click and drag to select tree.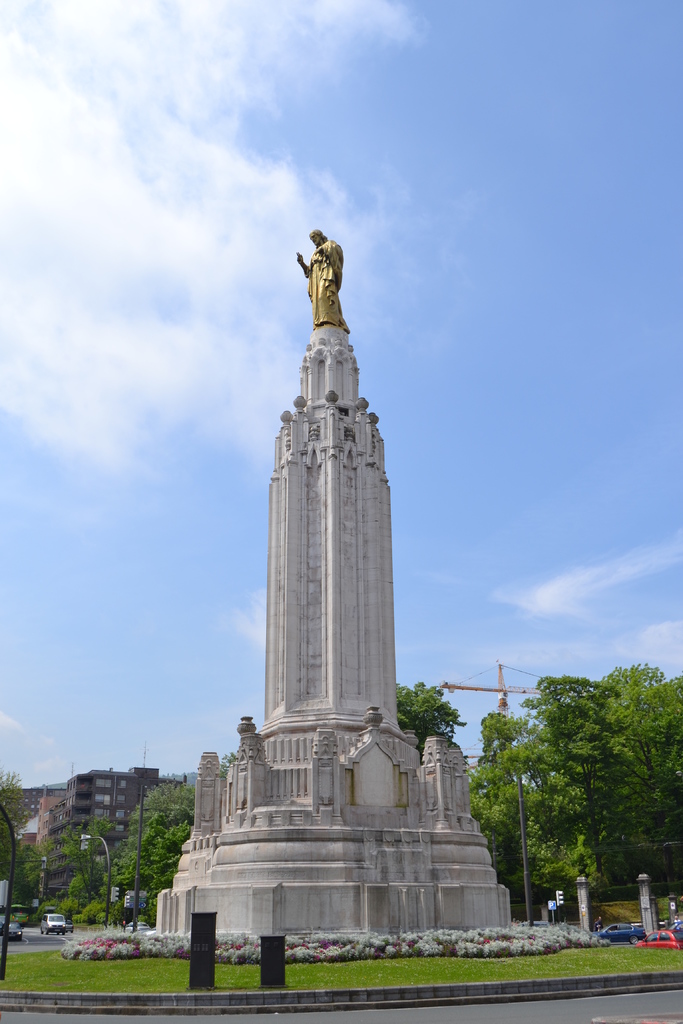
Selection: BBox(0, 844, 47, 906).
